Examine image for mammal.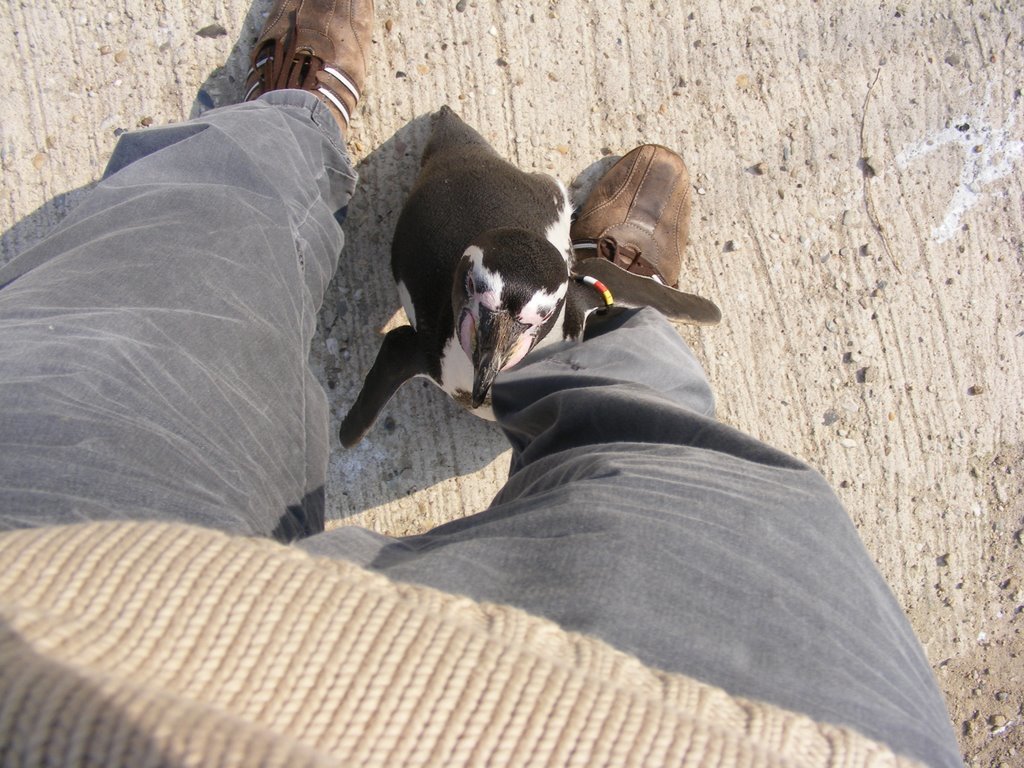
Examination result: (339, 102, 579, 460).
